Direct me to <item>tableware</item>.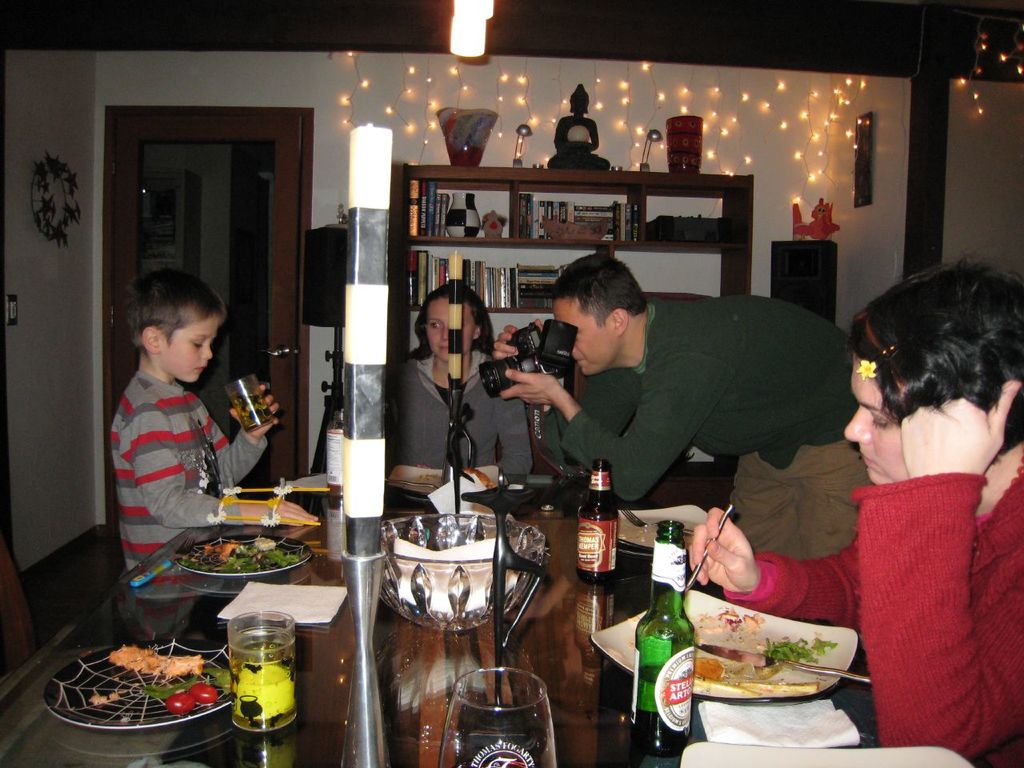
Direction: Rect(438, 680, 544, 759).
